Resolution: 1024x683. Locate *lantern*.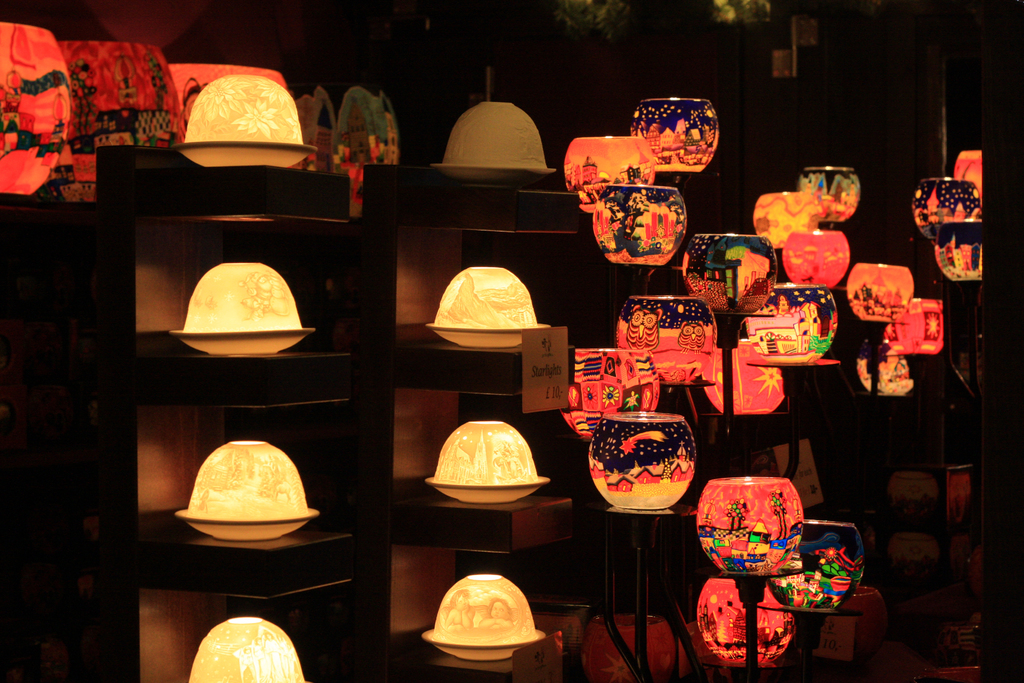
x1=174 y1=76 x2=315 y2=168.
